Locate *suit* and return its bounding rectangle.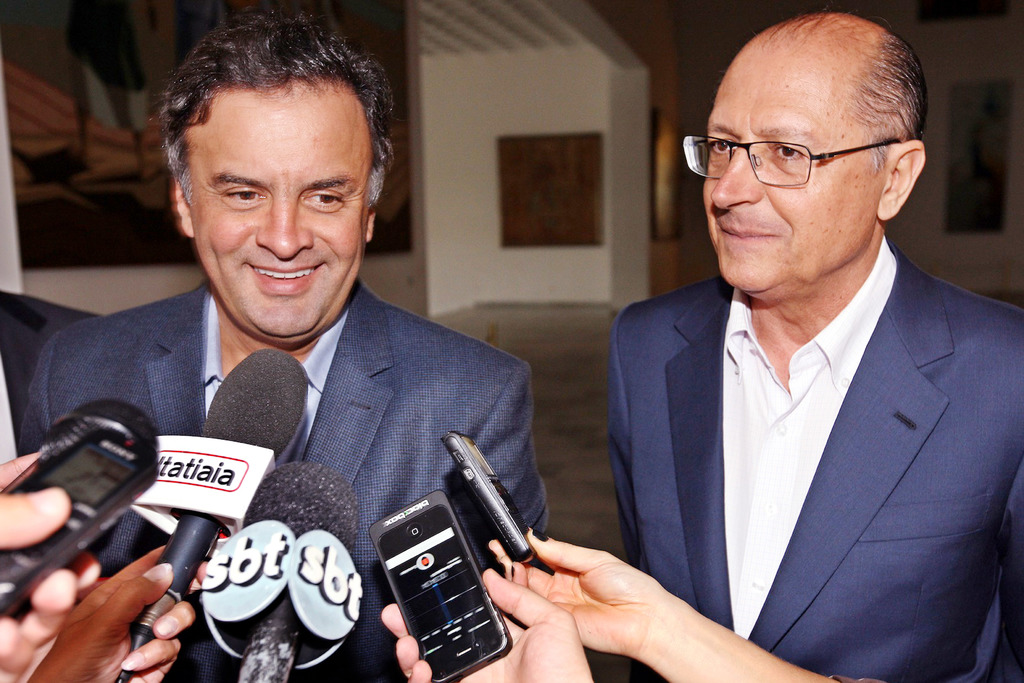
(22,278,554,682).
